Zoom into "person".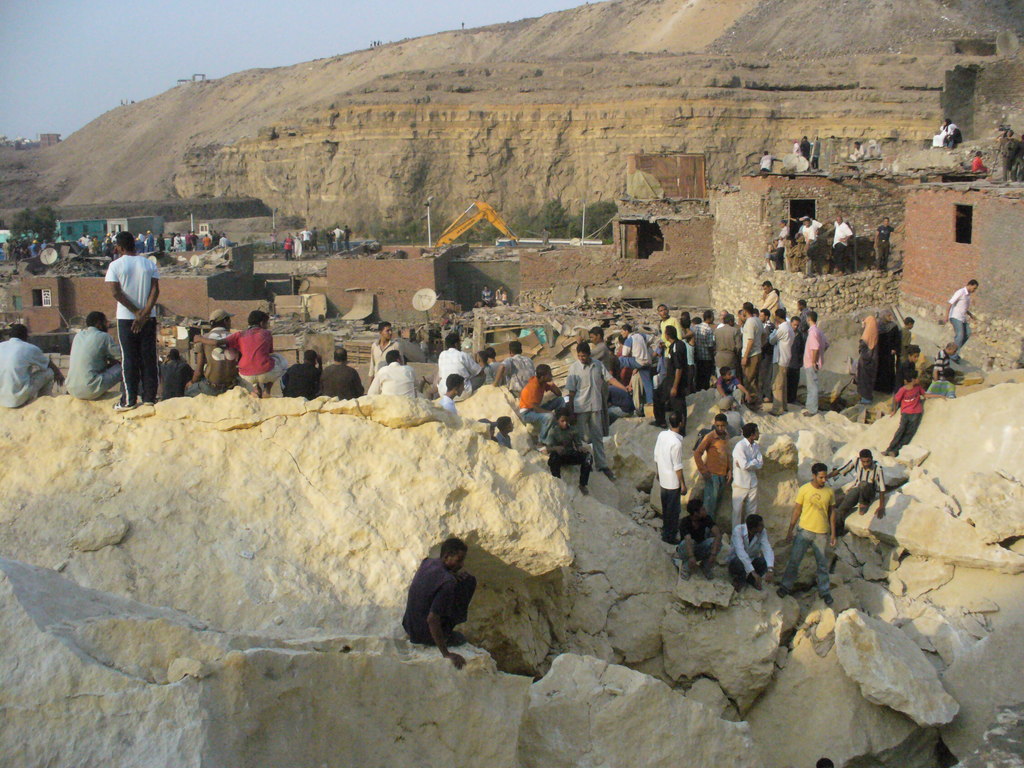
Zoom target: bbox=[734, 299, 765, 402].
